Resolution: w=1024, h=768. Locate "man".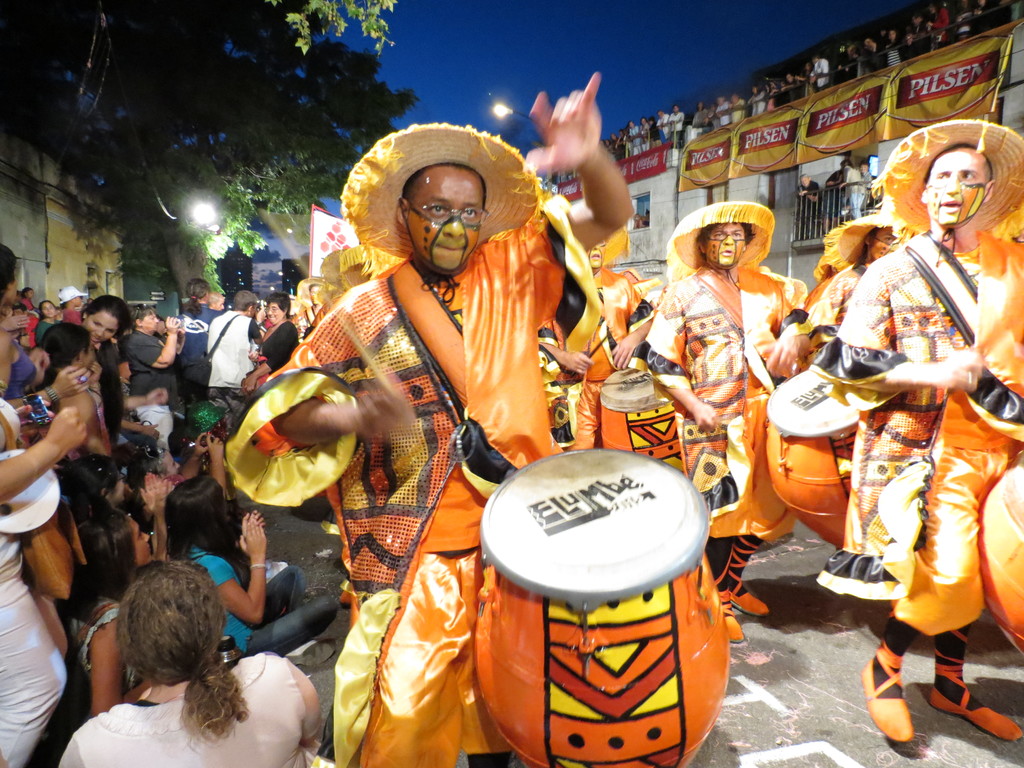
(left=808, top=49, right=837, bottom=98).
